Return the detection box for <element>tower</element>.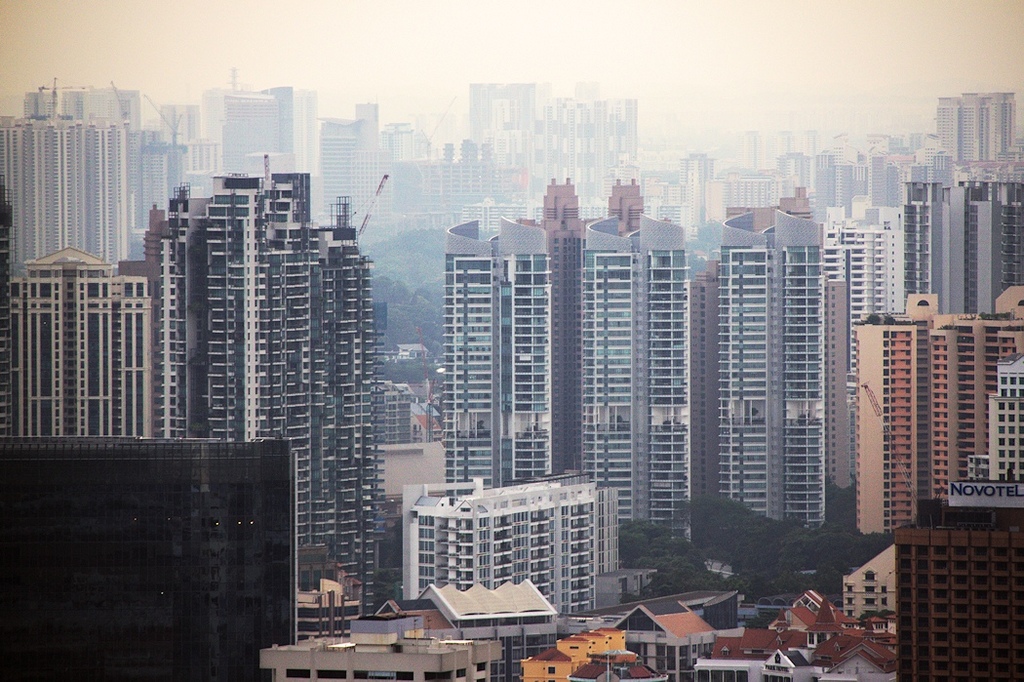
bbox=[443, 222, 557, 481].
